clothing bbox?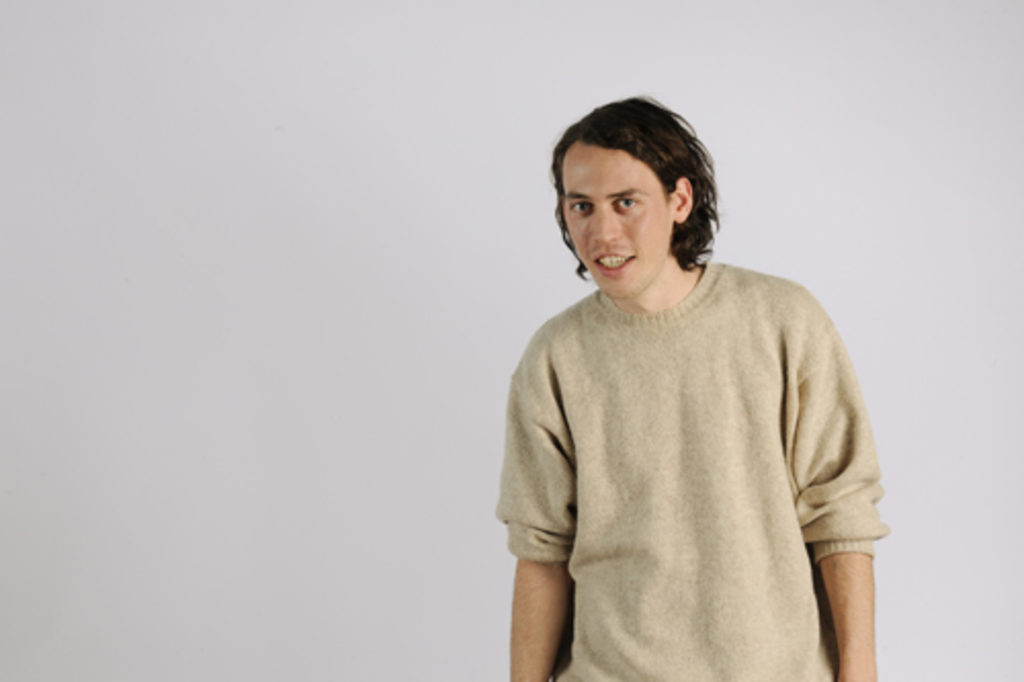
bbox=(504, 240, 879, 674)
